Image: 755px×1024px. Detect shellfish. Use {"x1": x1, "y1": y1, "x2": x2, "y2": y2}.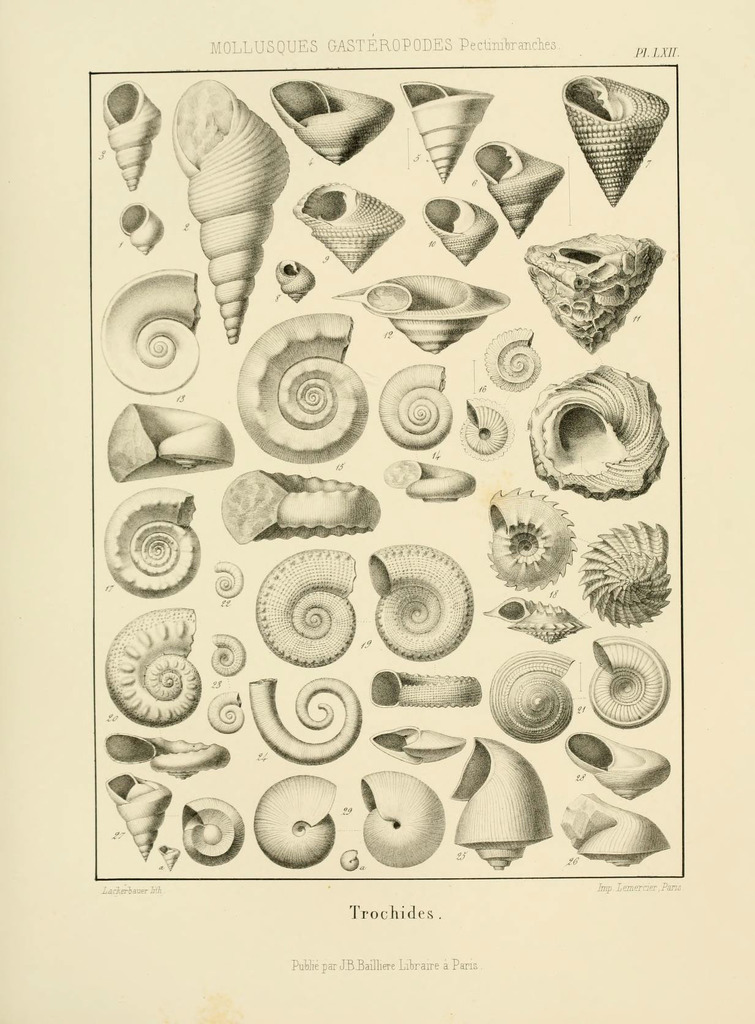
{"x1": 102, "y1": 774, "x2": 172, "y2": 862}.
